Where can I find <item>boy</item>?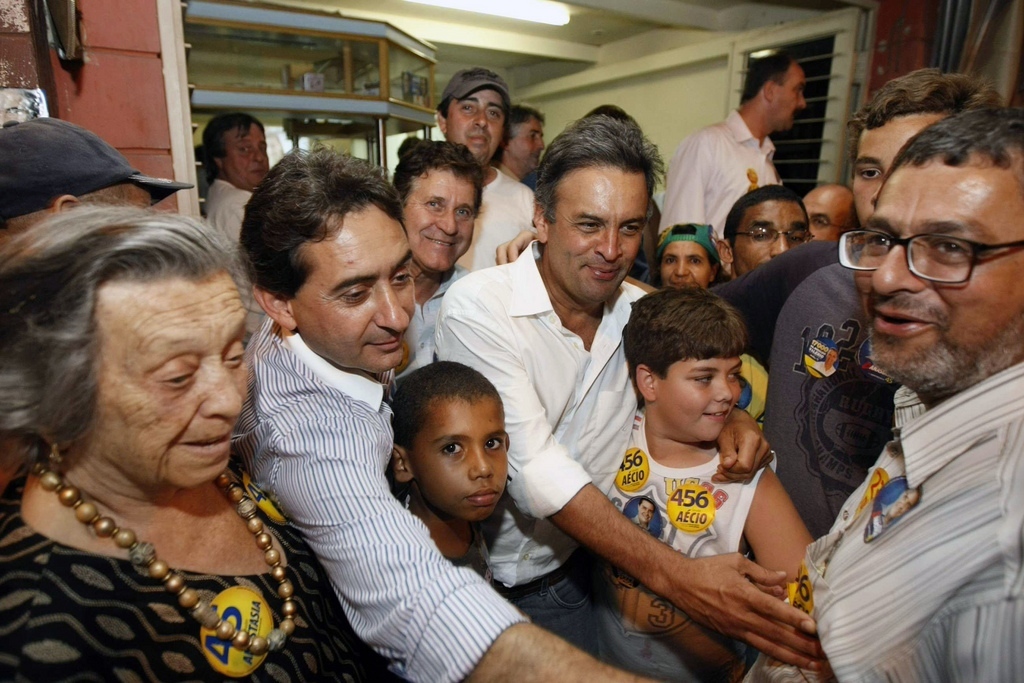
You can find it at {"left": 589, "top": 281, "right": 825, "bottom": 682}.
